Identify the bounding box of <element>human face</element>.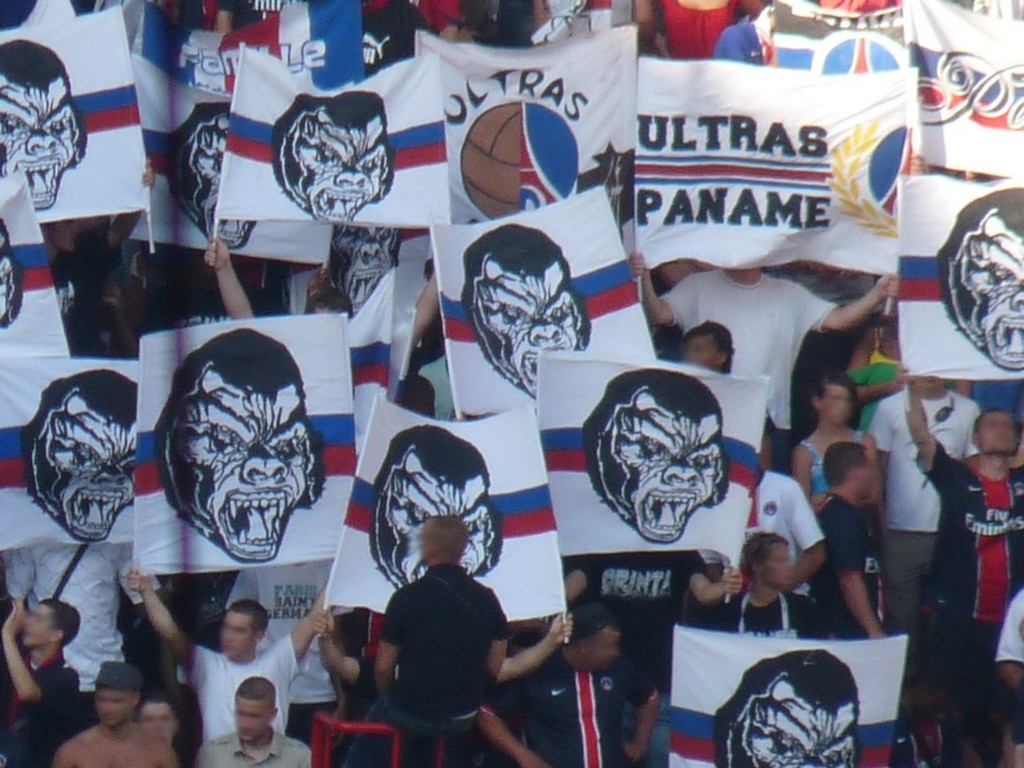
x1=584 y1=623 x2=617 y2=677.
